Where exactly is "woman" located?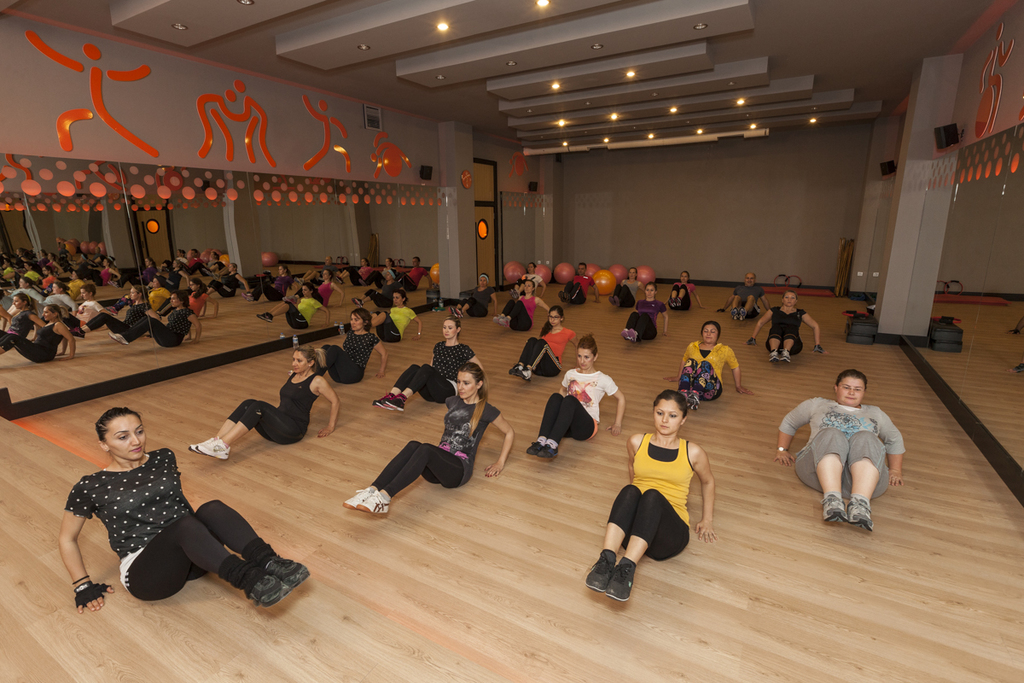
Its bounding box is [186,343,339,466].
